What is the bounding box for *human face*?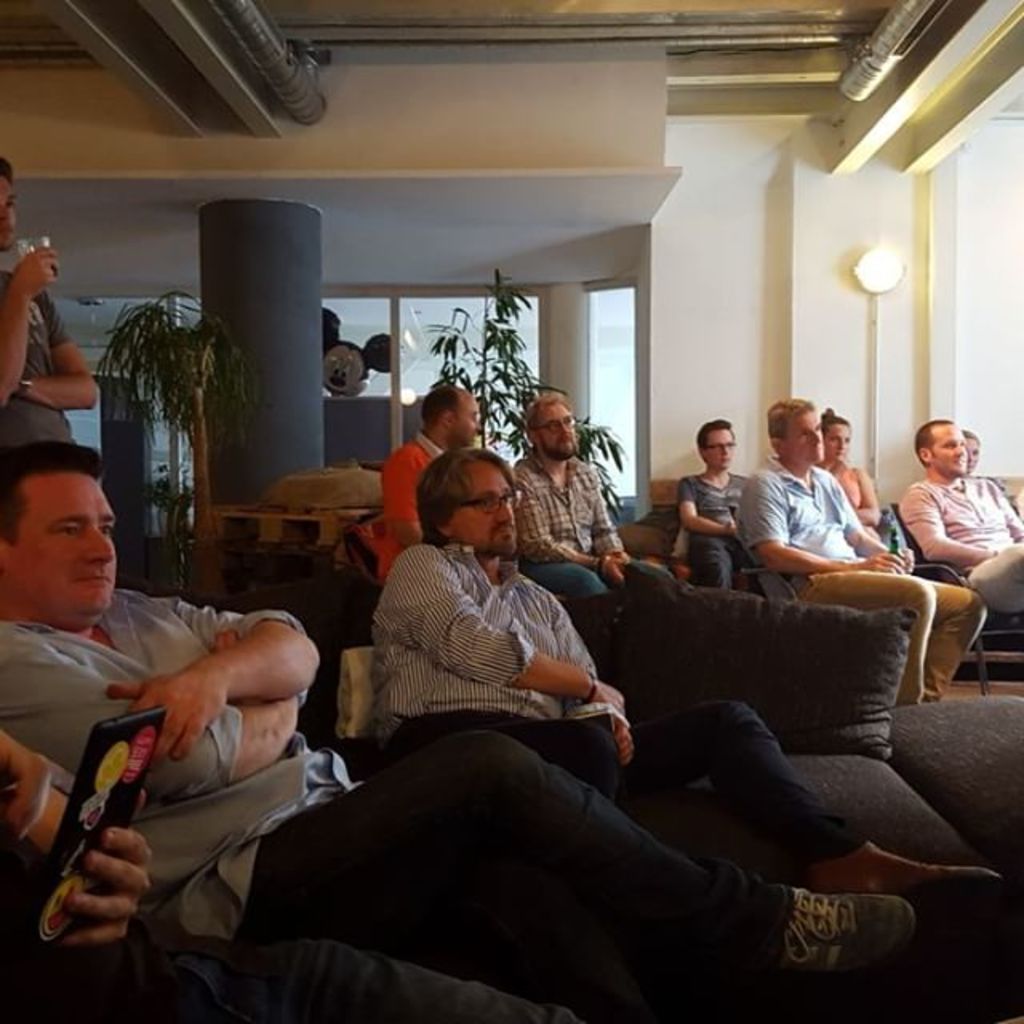
detection(453, 461, 515, 557).
